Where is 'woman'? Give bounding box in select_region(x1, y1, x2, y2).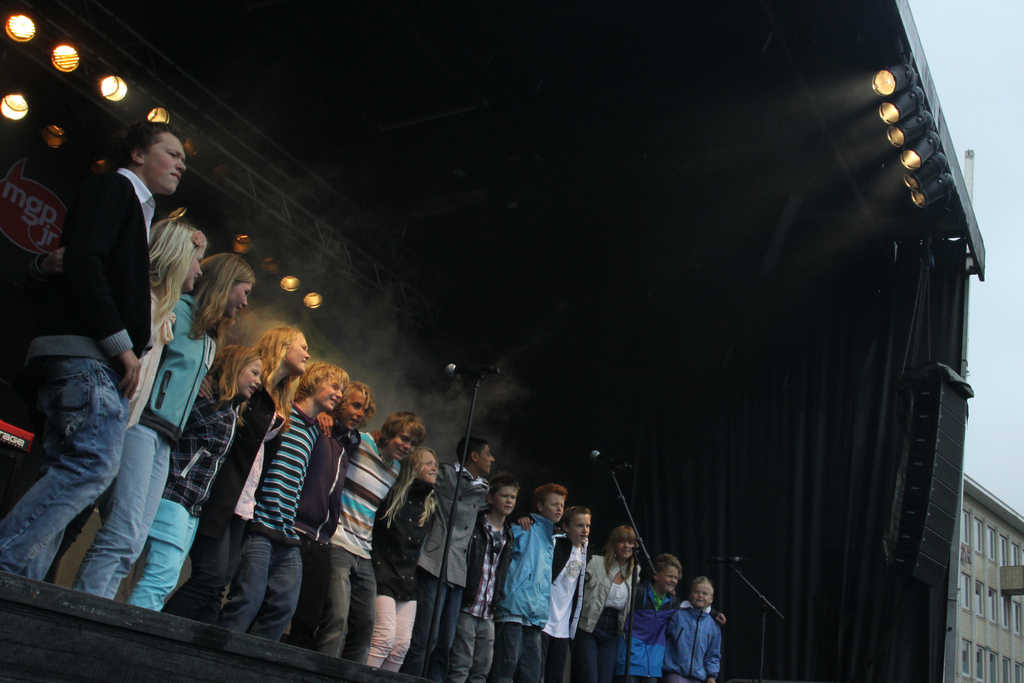
select_region(35, 215, 206, 588).
